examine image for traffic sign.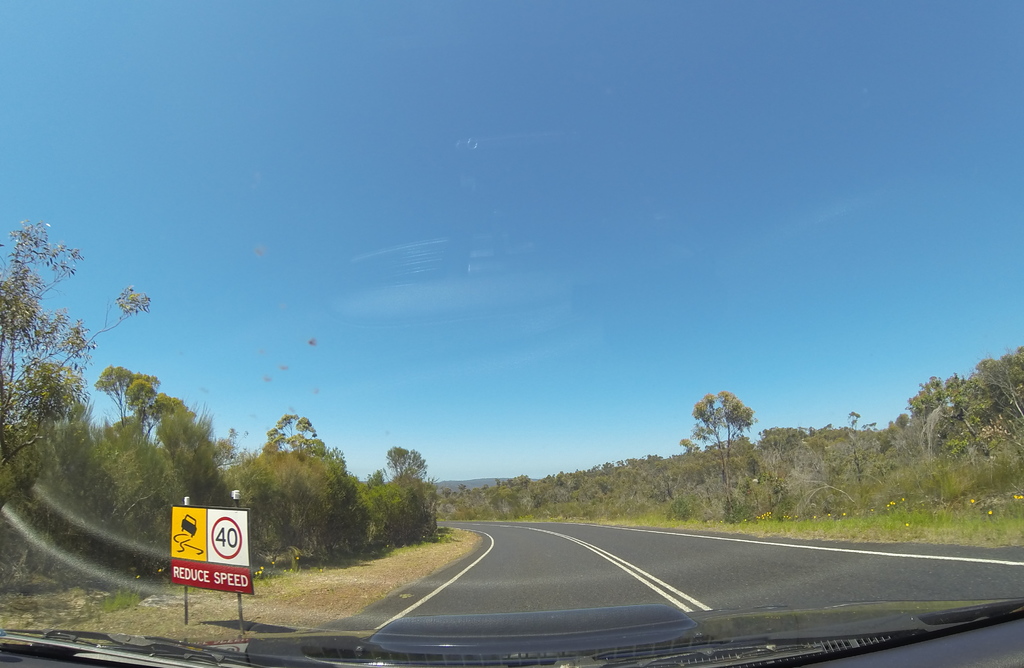
Examination result: BBox(166, 507, 252, 597).
